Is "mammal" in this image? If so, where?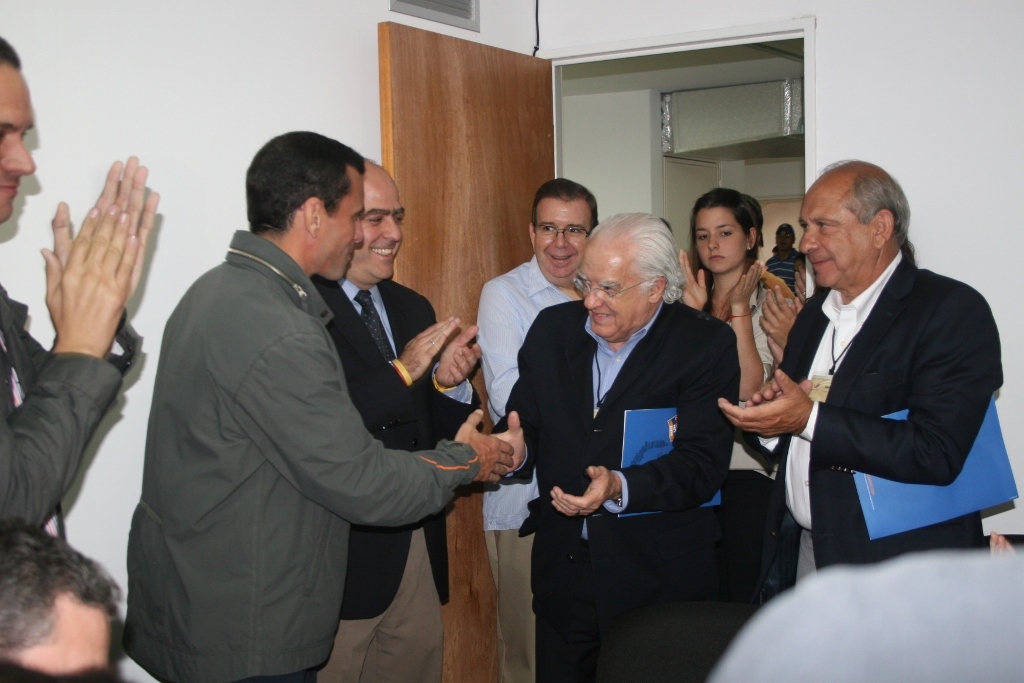
Yes, at 676, 183, 801, 619.
